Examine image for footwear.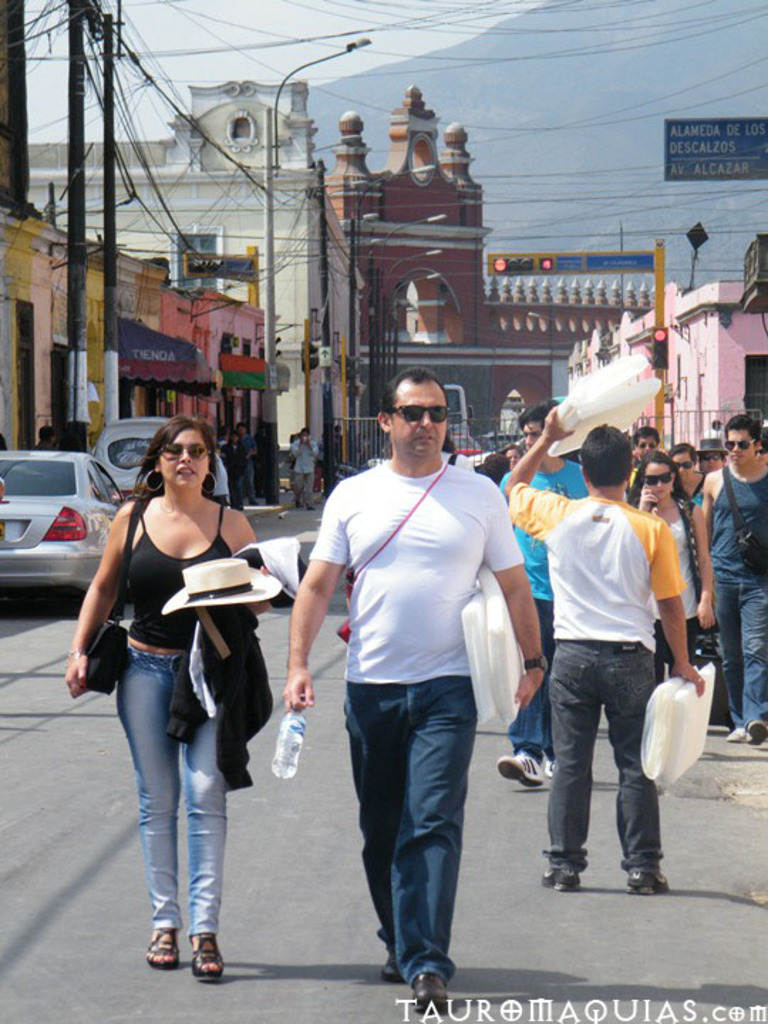
Examination result: (542,755,559,775).
